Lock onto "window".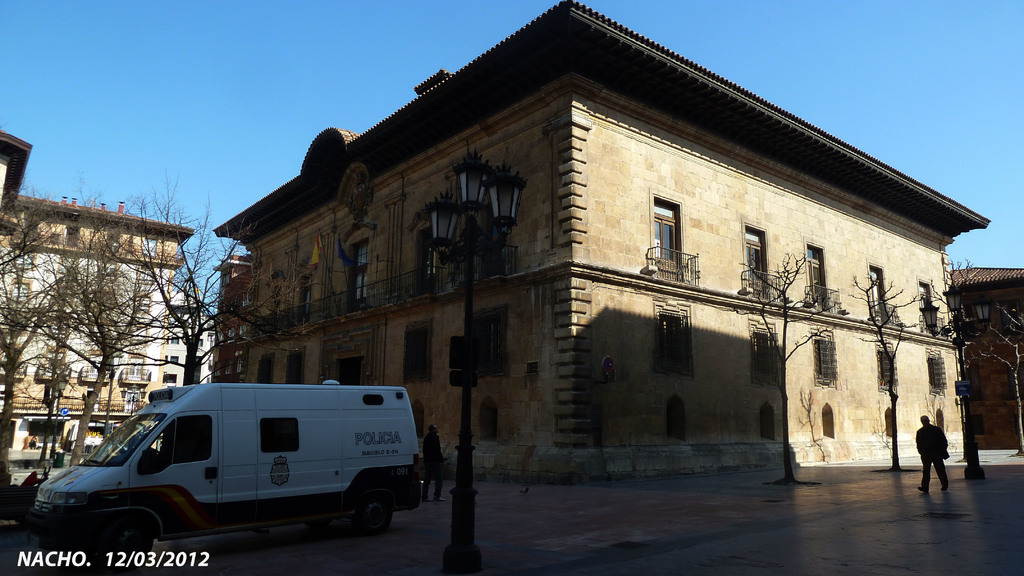
Locked: BBox(648, 192, 685, 282).
